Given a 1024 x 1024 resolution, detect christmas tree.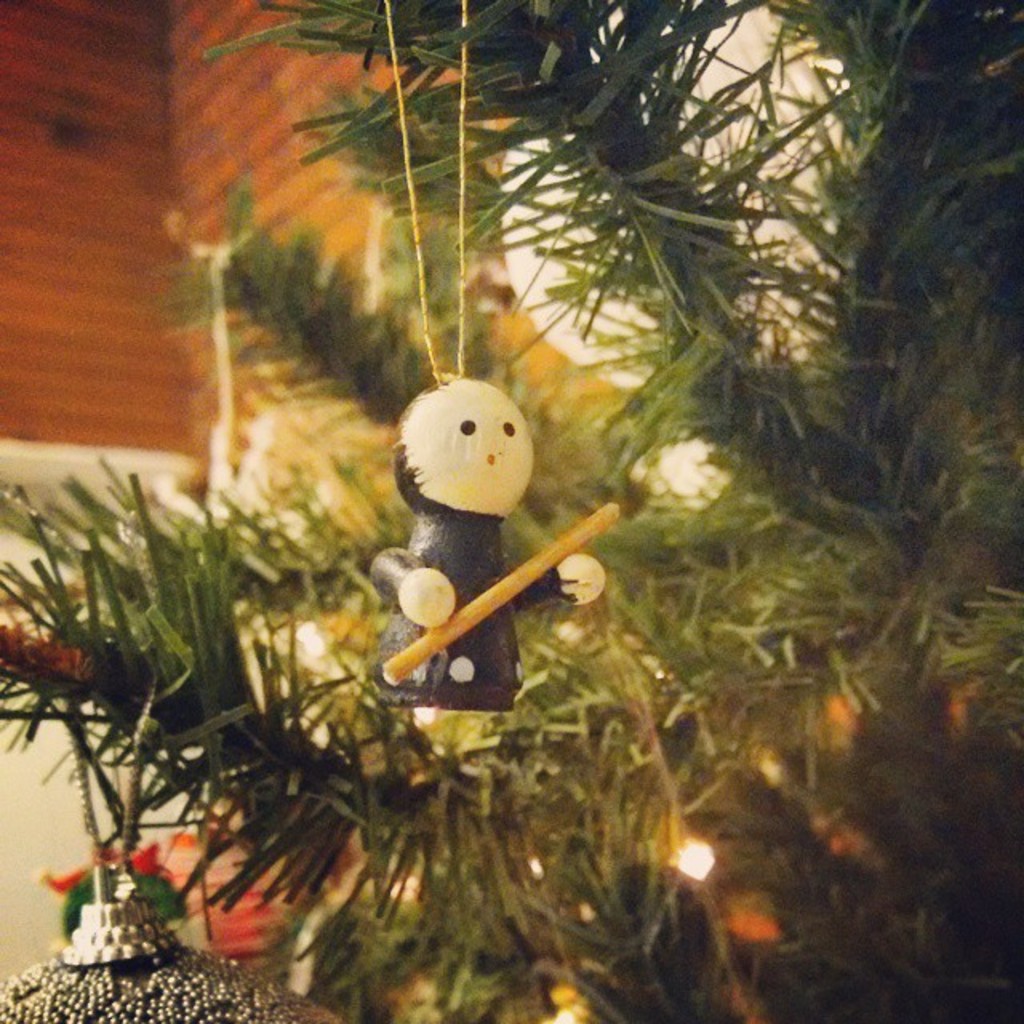
<region>0, 0, 1022, 1022</region>.
